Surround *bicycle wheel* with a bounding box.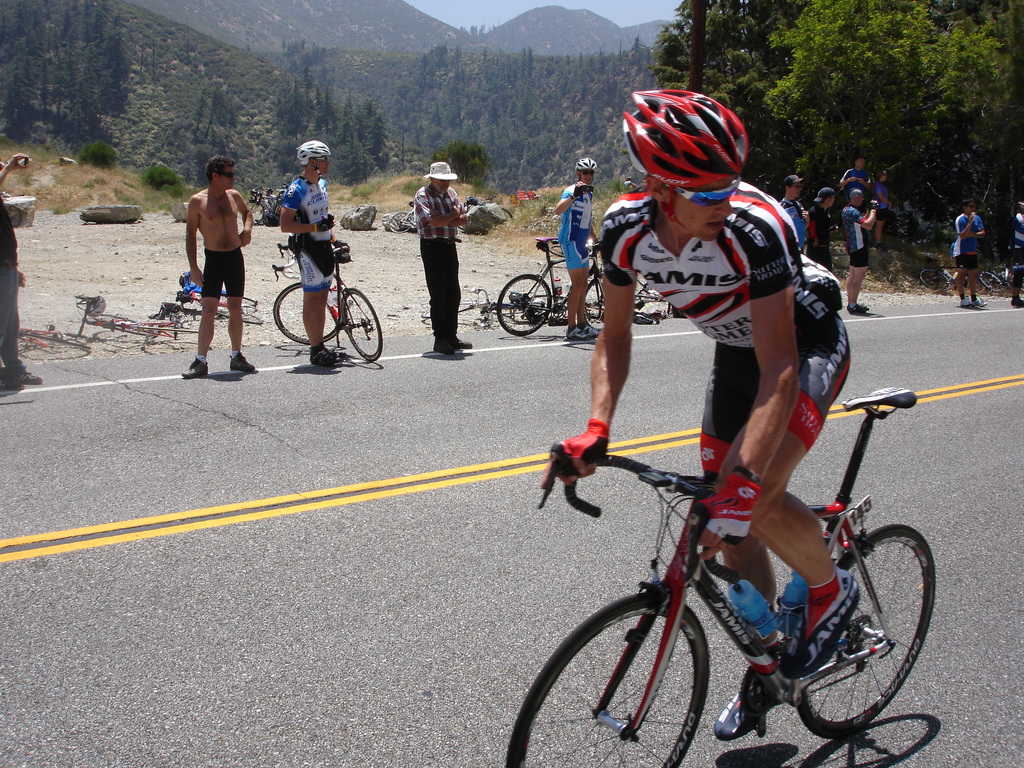
<bbox>919, 268, 955, 289</bbox>.
